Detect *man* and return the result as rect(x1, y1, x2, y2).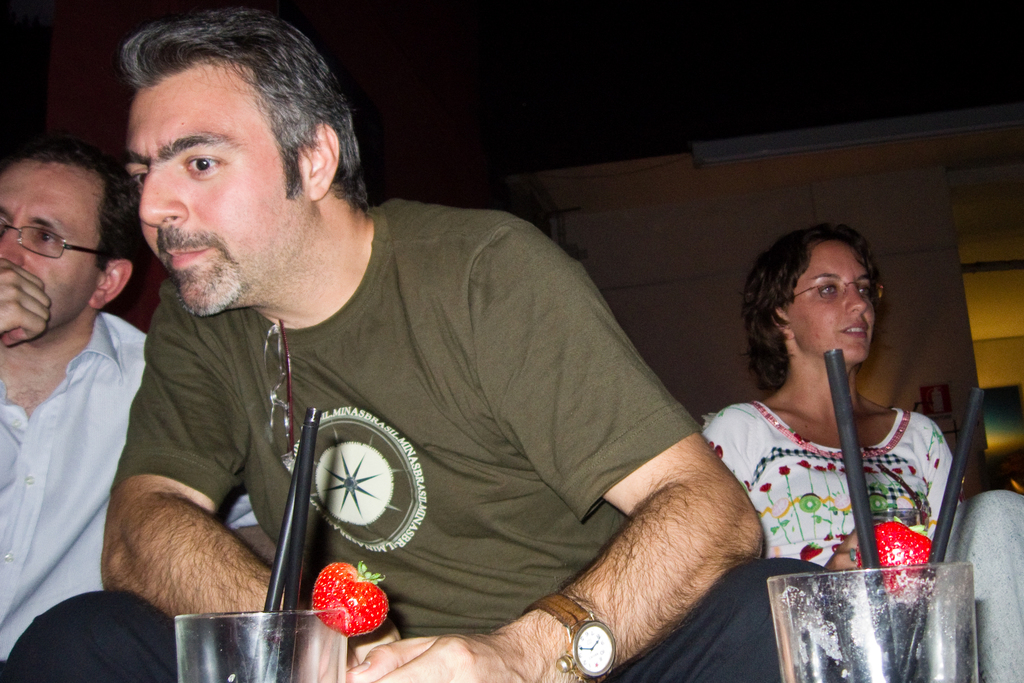
rect(111, 49, 791, 680).
